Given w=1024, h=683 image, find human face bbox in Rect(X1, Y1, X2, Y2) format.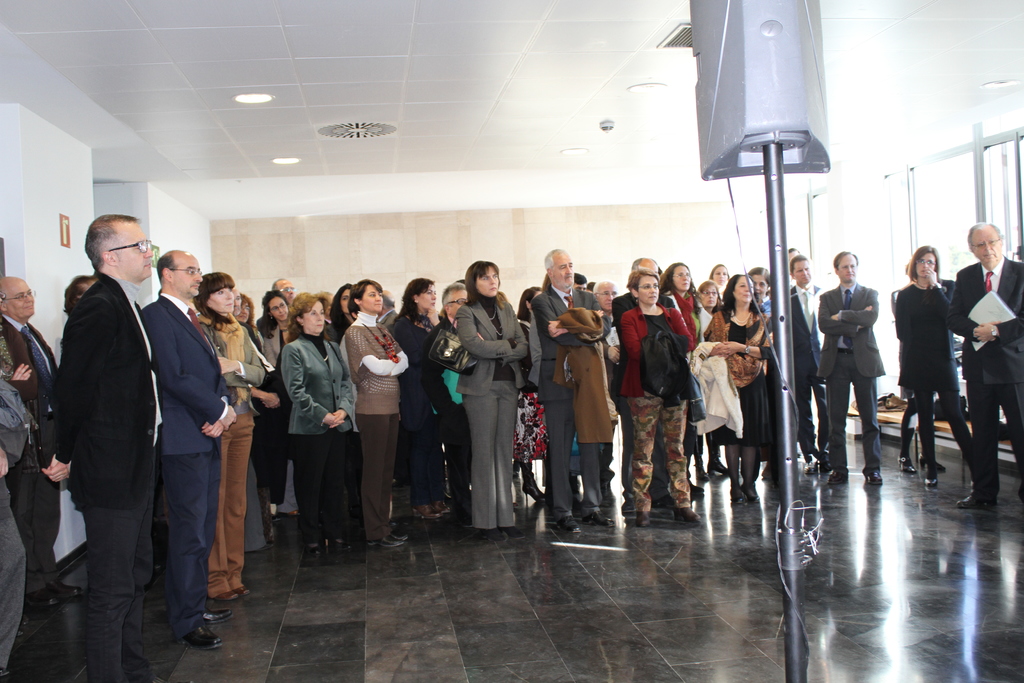
Rect(339, 289, 351, 317).
